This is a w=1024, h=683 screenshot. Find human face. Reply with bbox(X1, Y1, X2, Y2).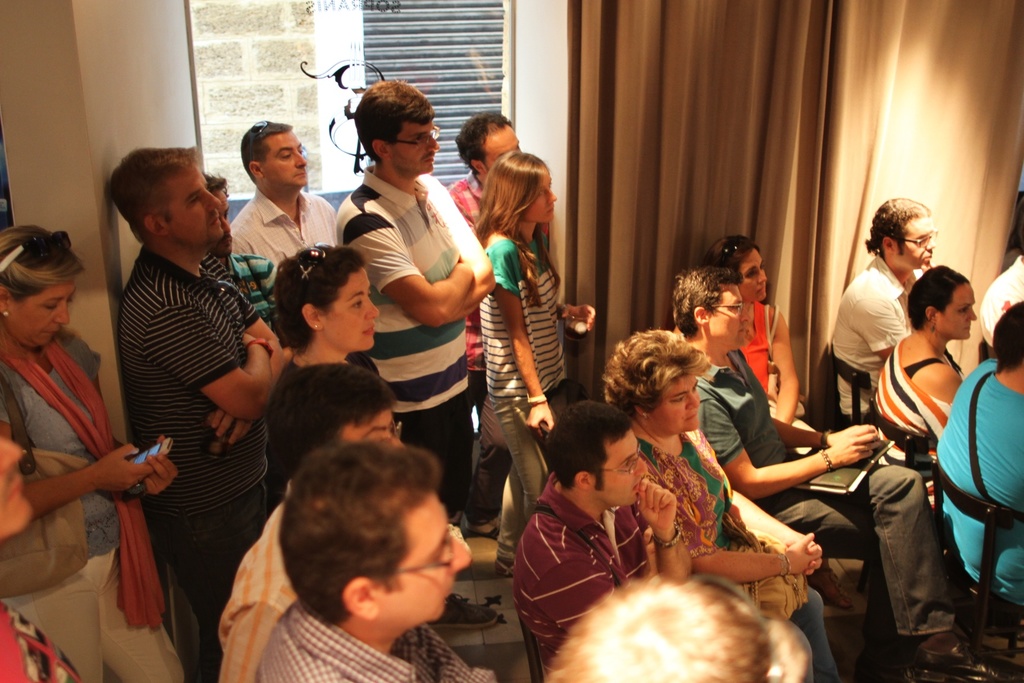
bbox(706, 286, 750, 346).
